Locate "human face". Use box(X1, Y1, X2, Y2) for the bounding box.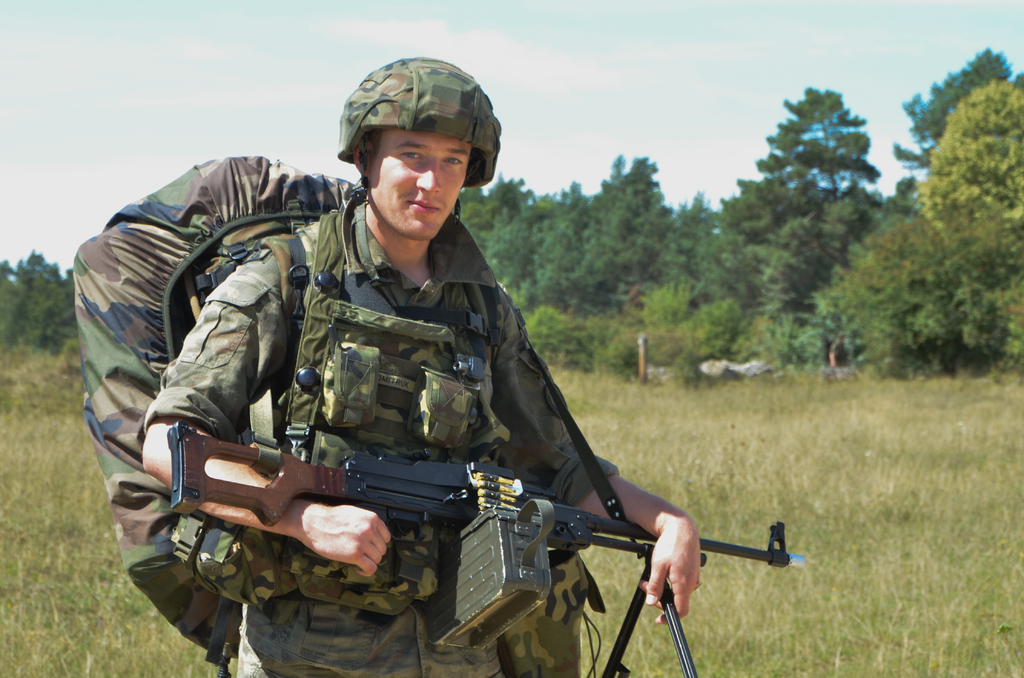
box(364, 122, 474, 242).
